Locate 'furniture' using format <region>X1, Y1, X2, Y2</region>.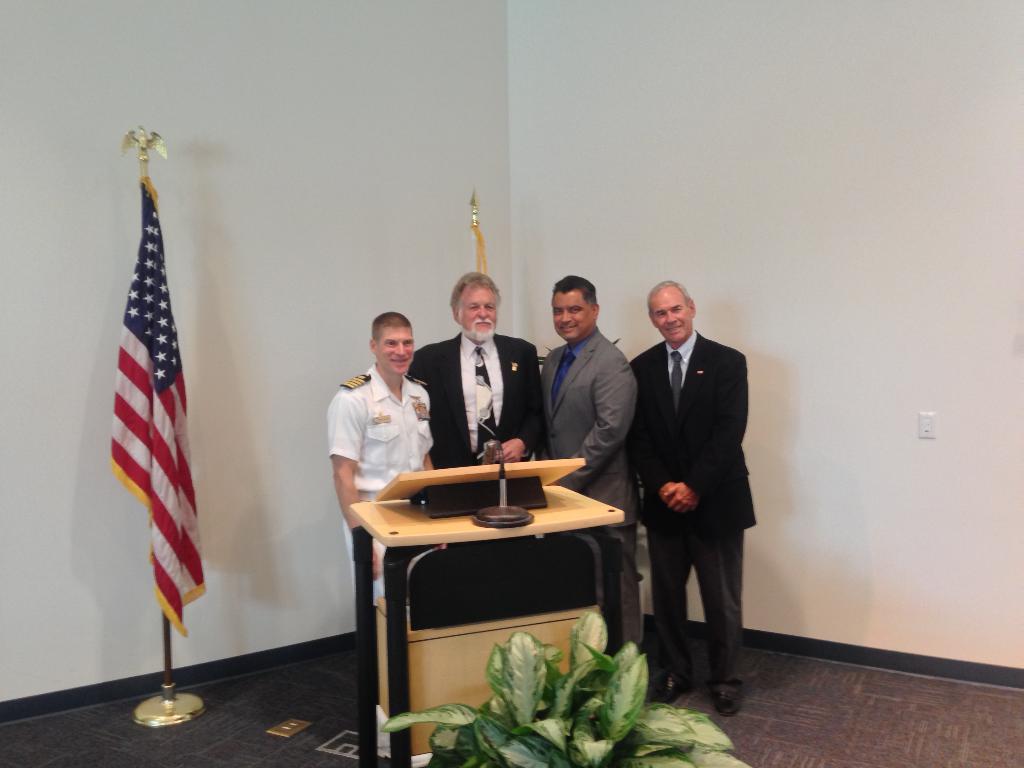
<region>349, 441, 624, 767</region>.
